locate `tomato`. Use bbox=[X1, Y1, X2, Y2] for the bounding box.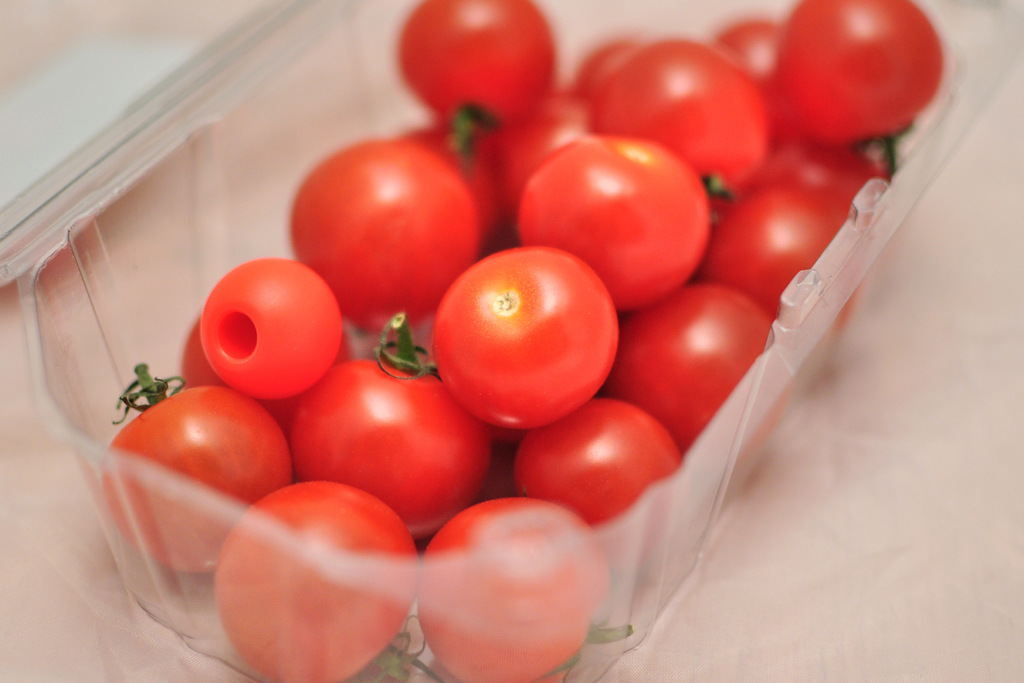
bbox=[104, 344, 295, 575].
